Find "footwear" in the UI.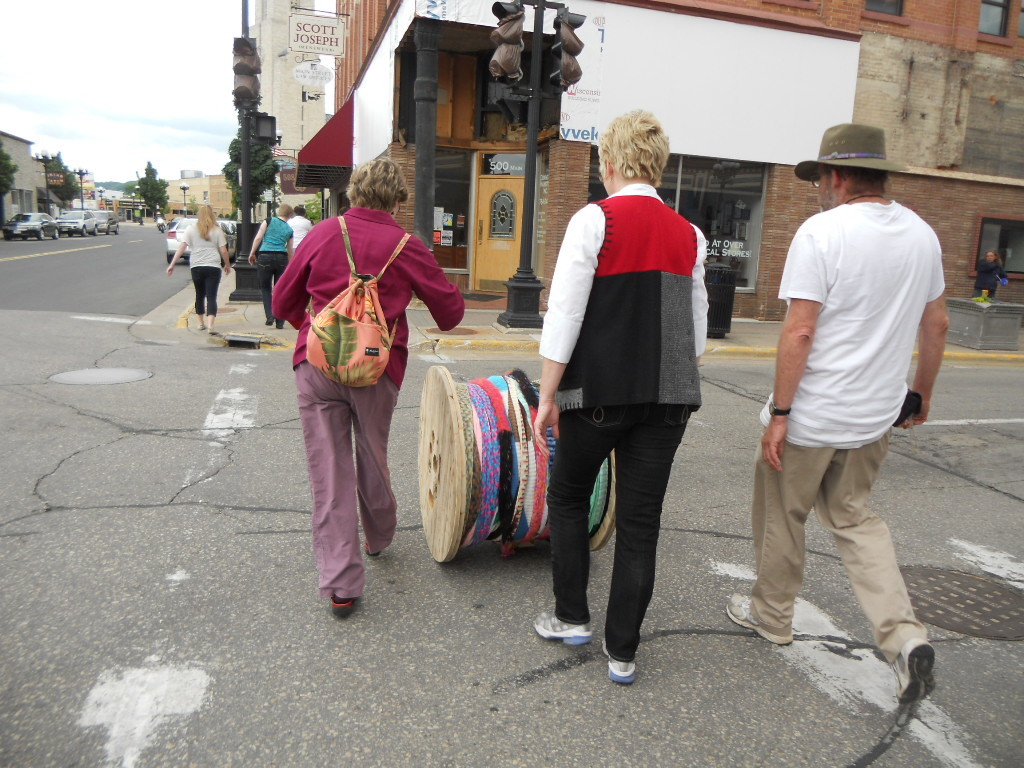
UI element at 265, 317, 273, 326.
